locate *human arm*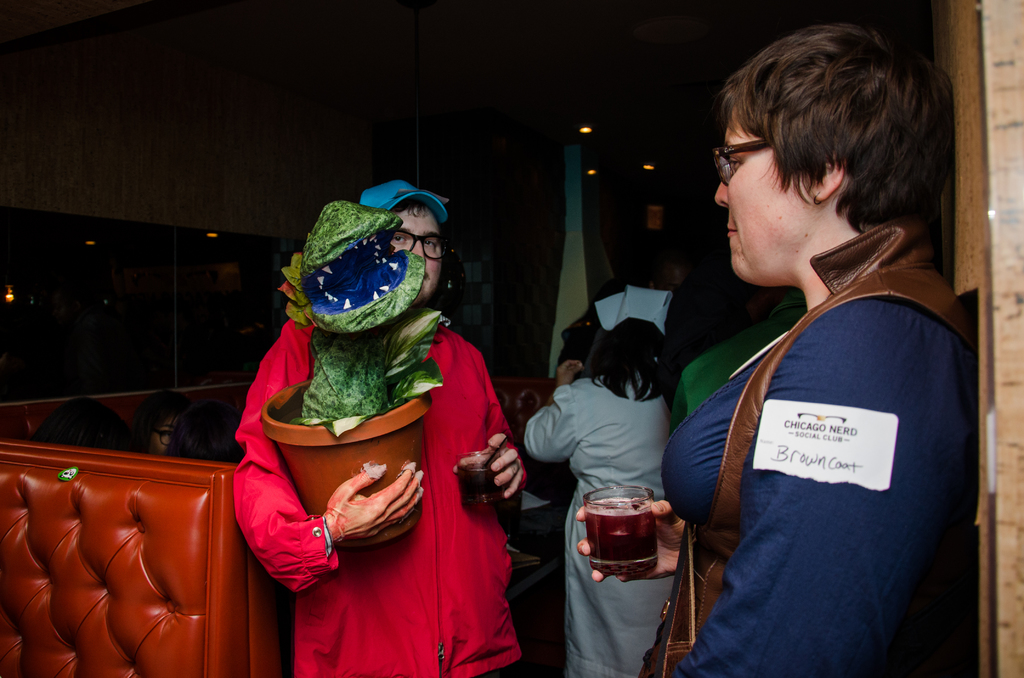
[466, 346, 528, 513]
